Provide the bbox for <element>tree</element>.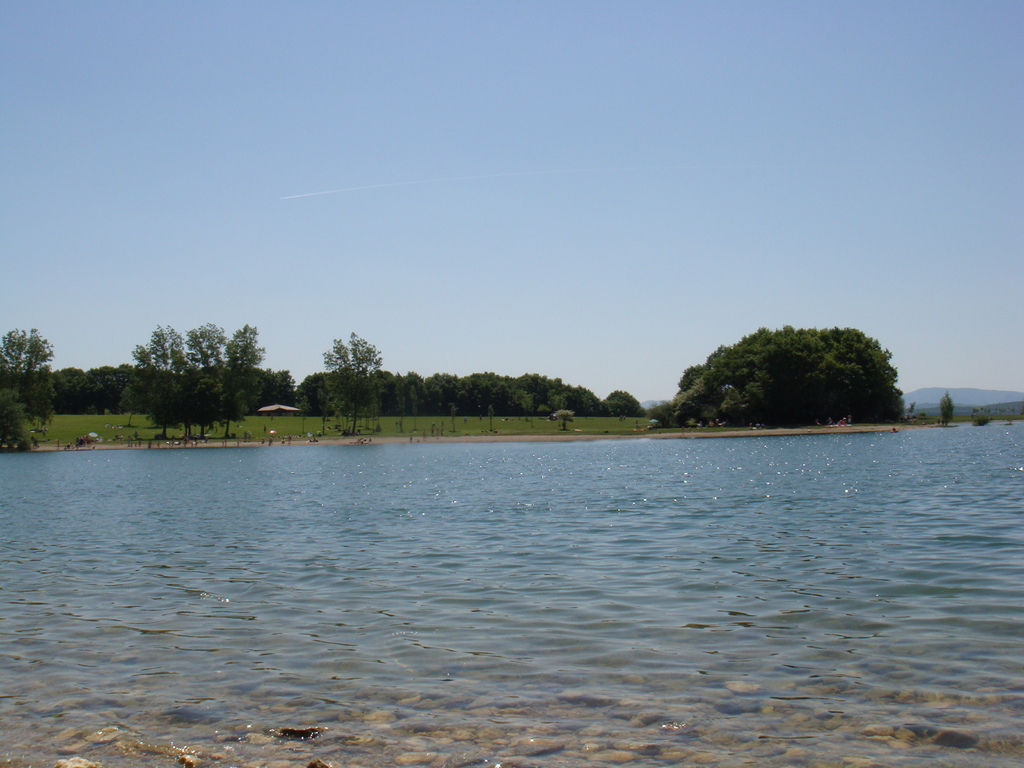
bbox(322, 326, 386, 437).
